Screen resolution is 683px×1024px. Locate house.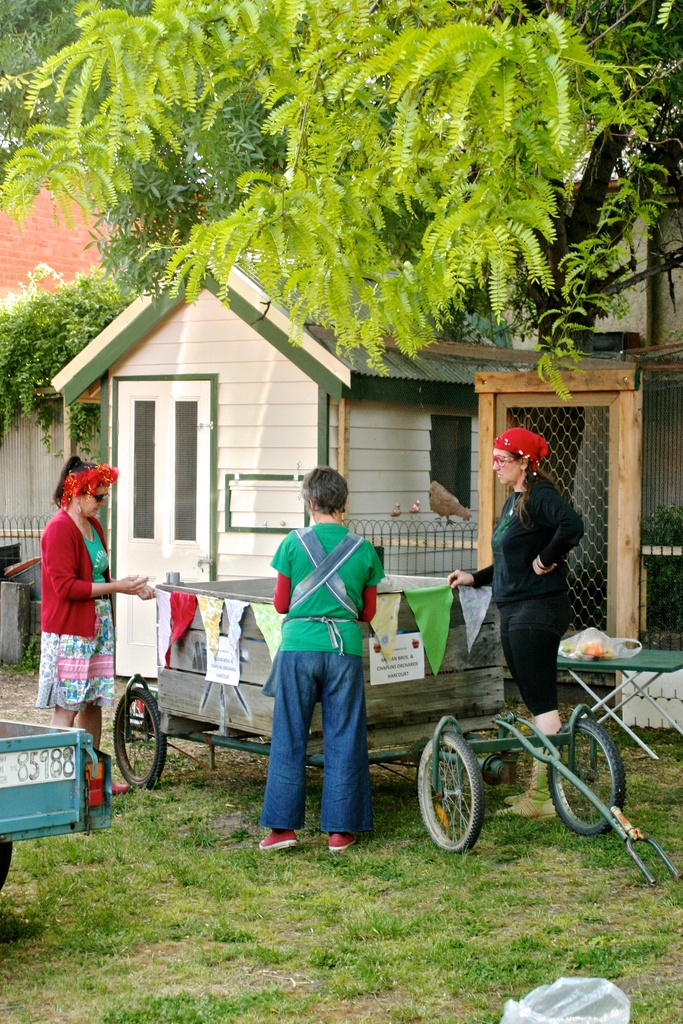
locate(47, 225, 682, 746).
